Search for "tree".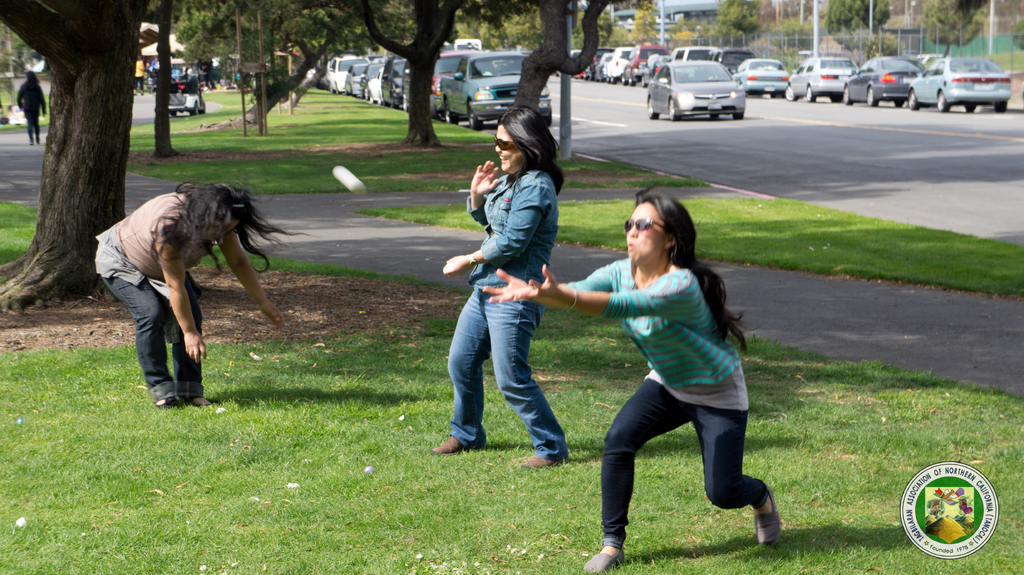
Found at pyautogui.locateOnScreen(715, 0, 779, 25).
